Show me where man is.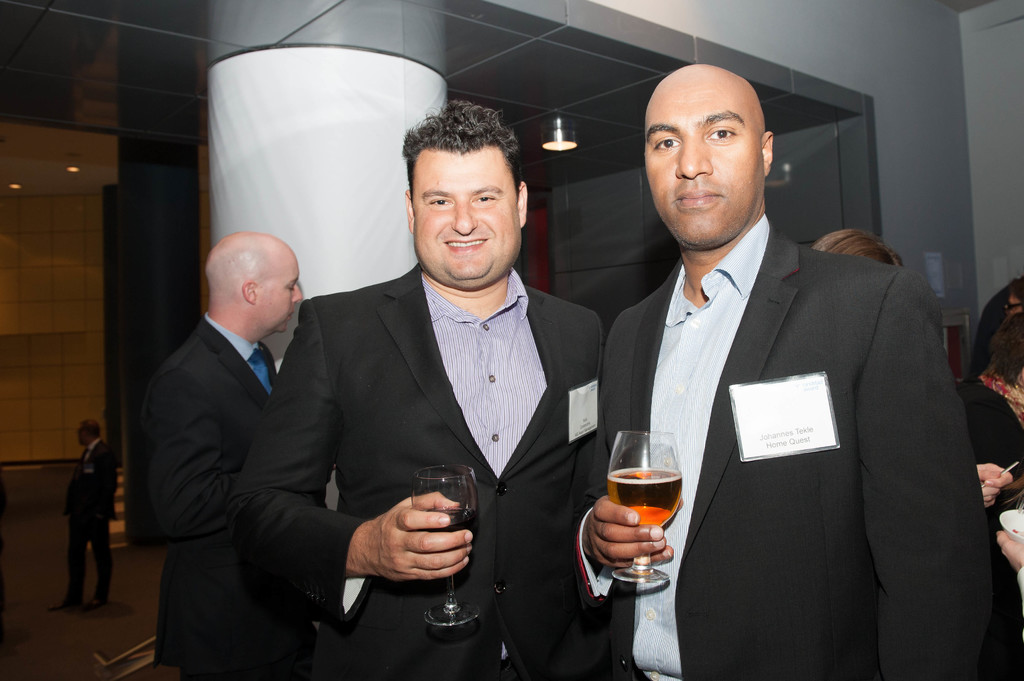
man is at locate(212, 87, 607, 680).
